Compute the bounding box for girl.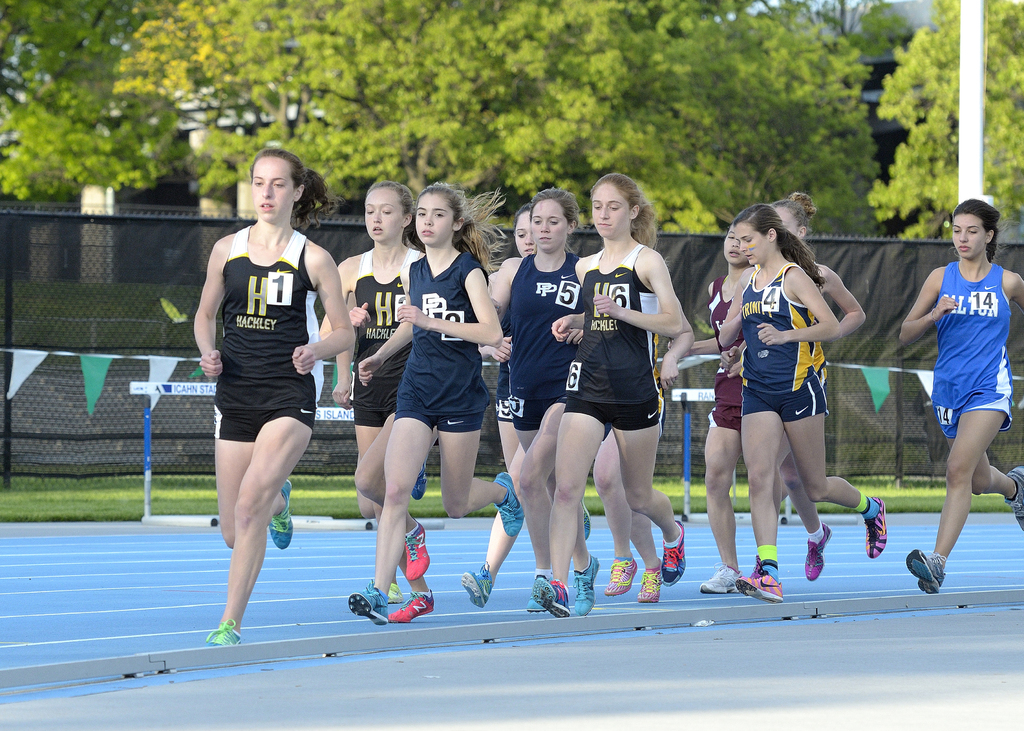
{"left": 721, "top": 191, "right": 866, "bottom": 580}.
